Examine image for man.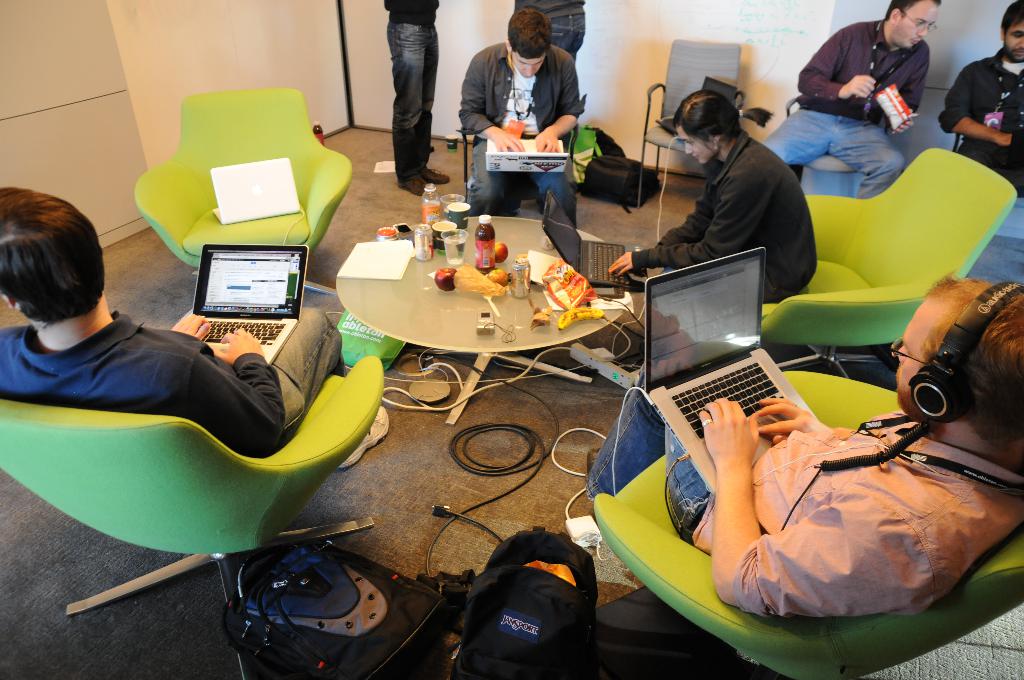
Examination result: [585,270,1023,626].
